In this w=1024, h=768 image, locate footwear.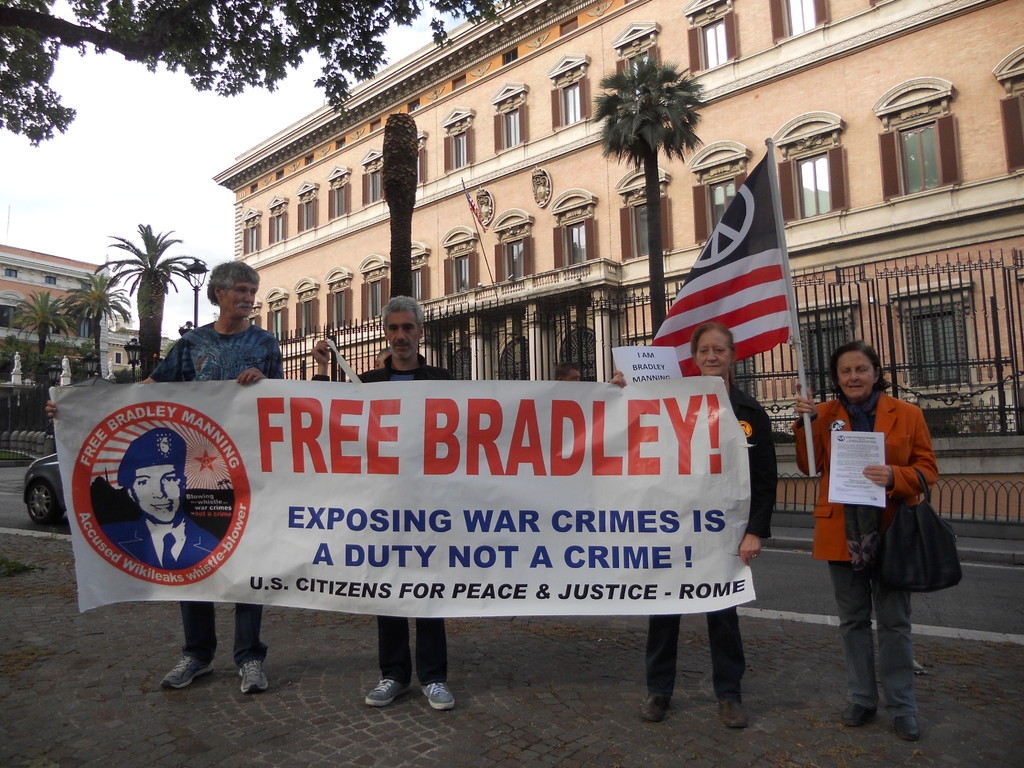
Bounding box: rect(842, 702, 876, 726).
